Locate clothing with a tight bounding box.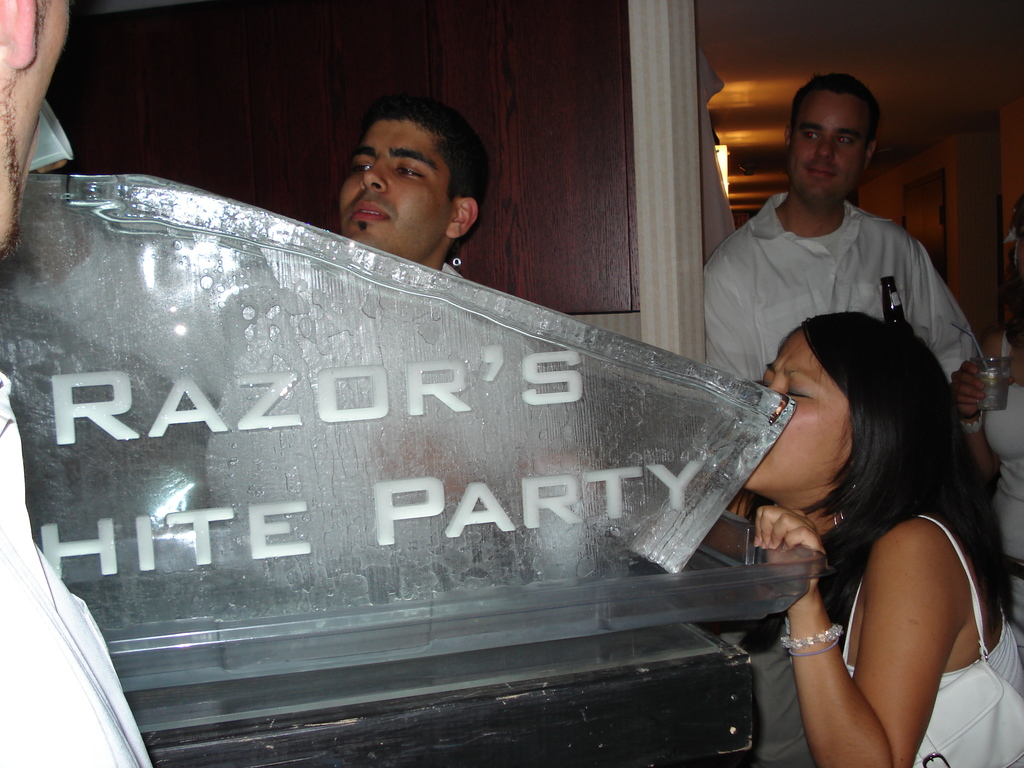
detection(0, 369, 153, 767).
